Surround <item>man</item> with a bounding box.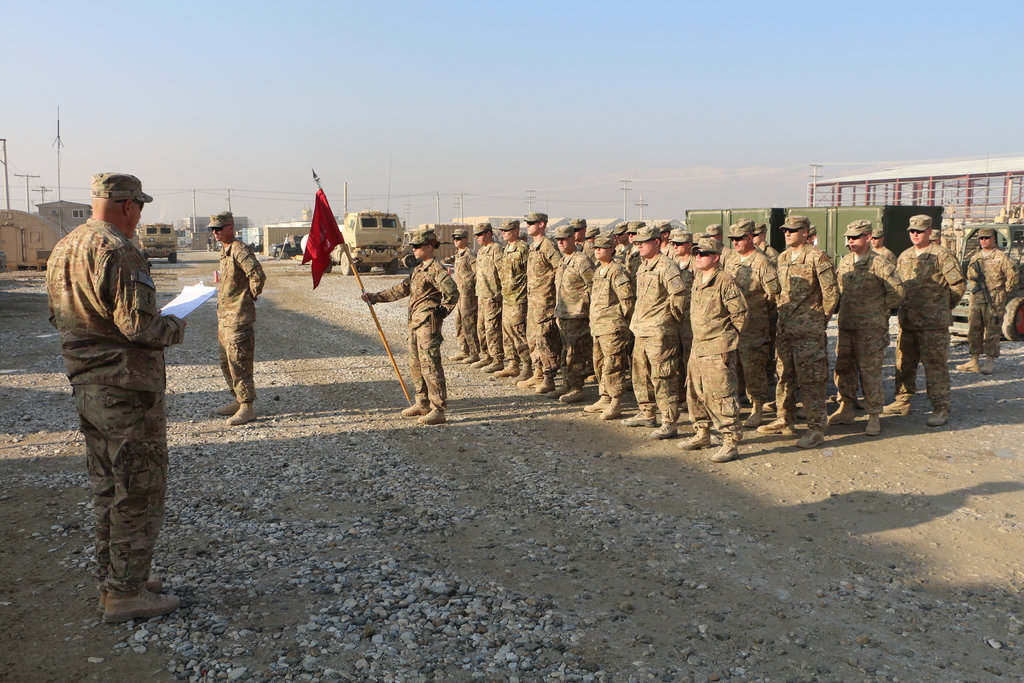
BBox(470, 220, 502, 369).
